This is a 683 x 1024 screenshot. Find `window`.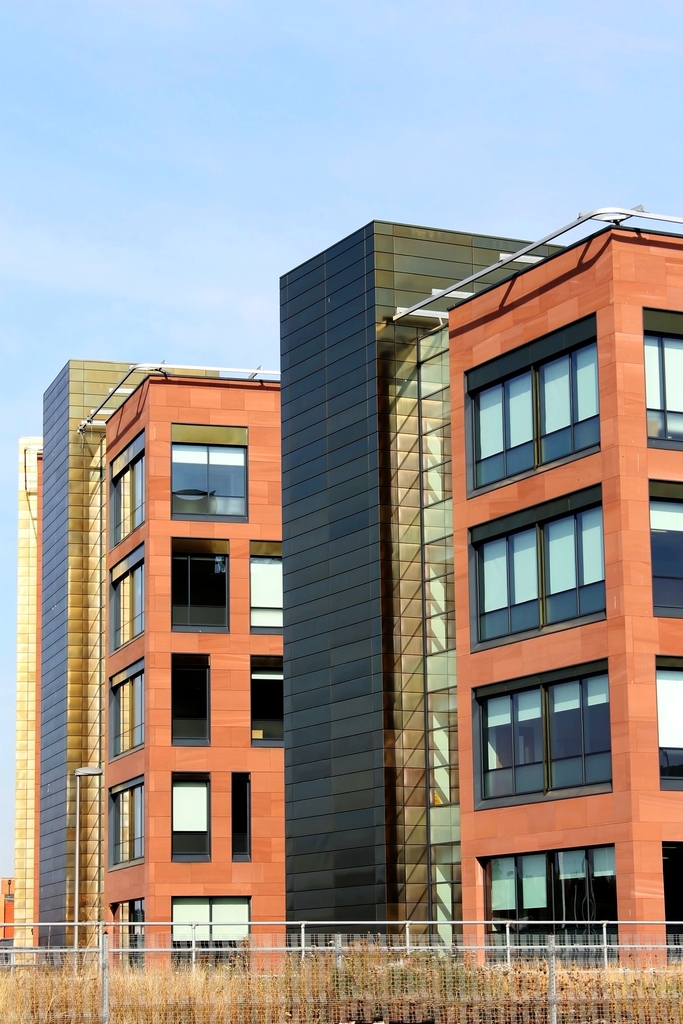
Bounding box: crop(106, 777, 141, 868).
